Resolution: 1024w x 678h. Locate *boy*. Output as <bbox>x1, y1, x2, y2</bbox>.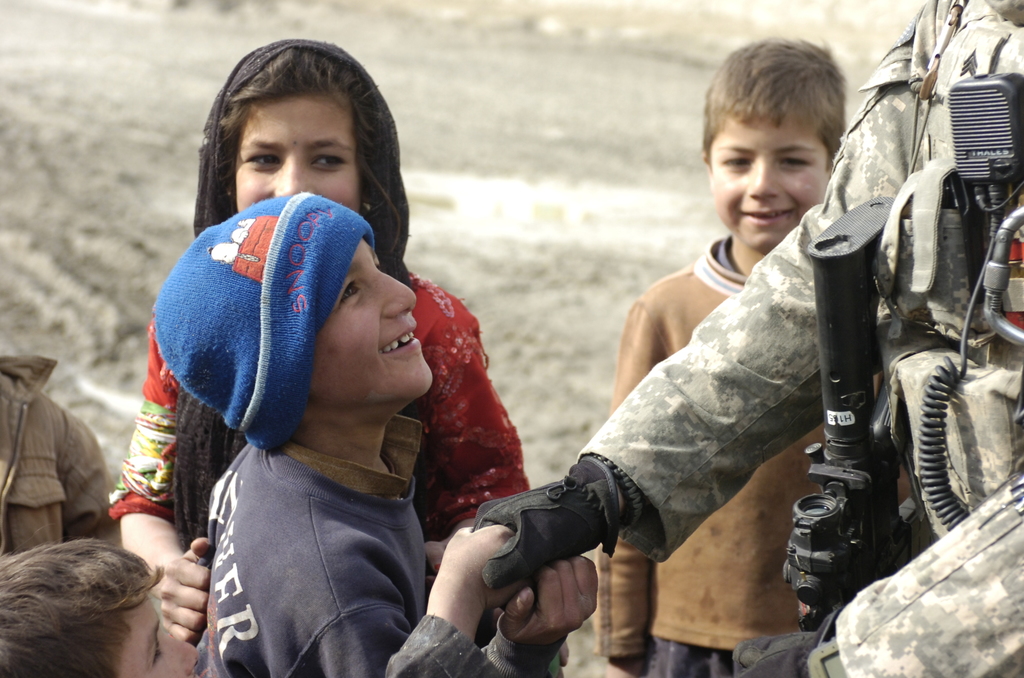
<bbox>157, 197, 595, 675</bbox>.
